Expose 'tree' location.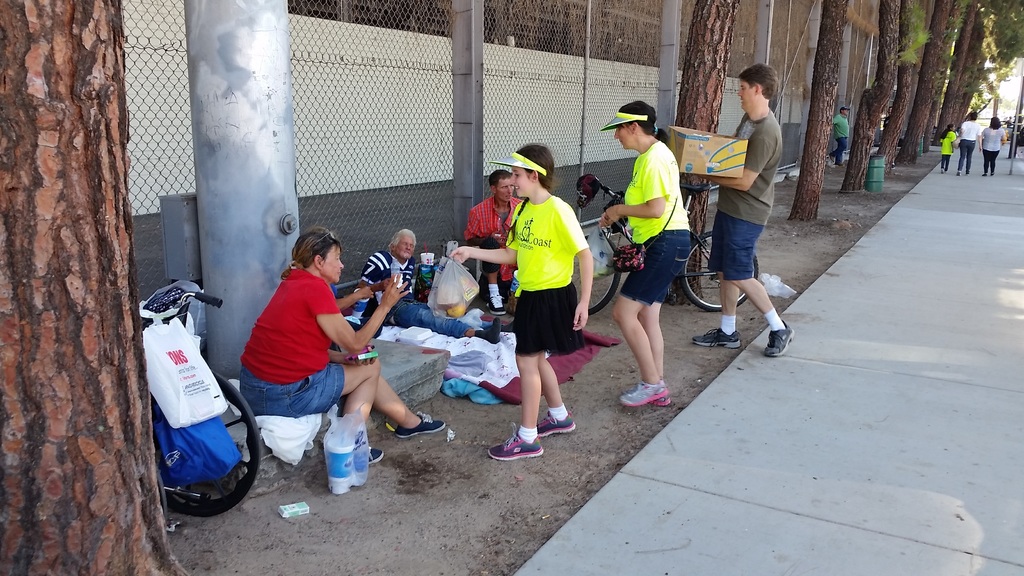
Exposed at 660, 0, 737, 305.
